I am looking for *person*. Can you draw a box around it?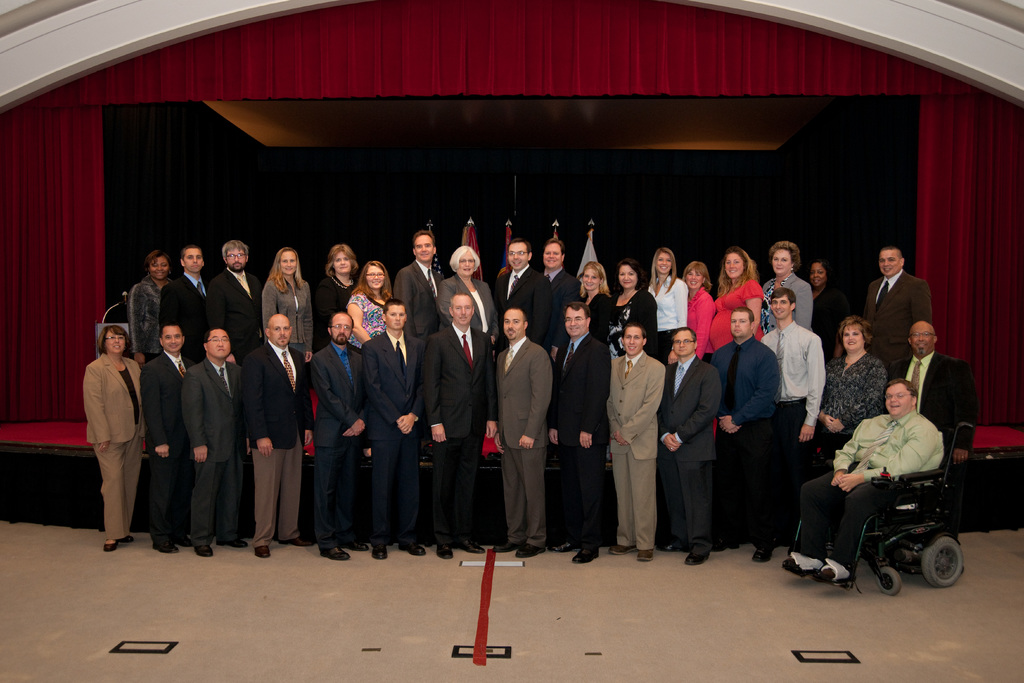
Sure, the bounding box is 202,227,260,362.
